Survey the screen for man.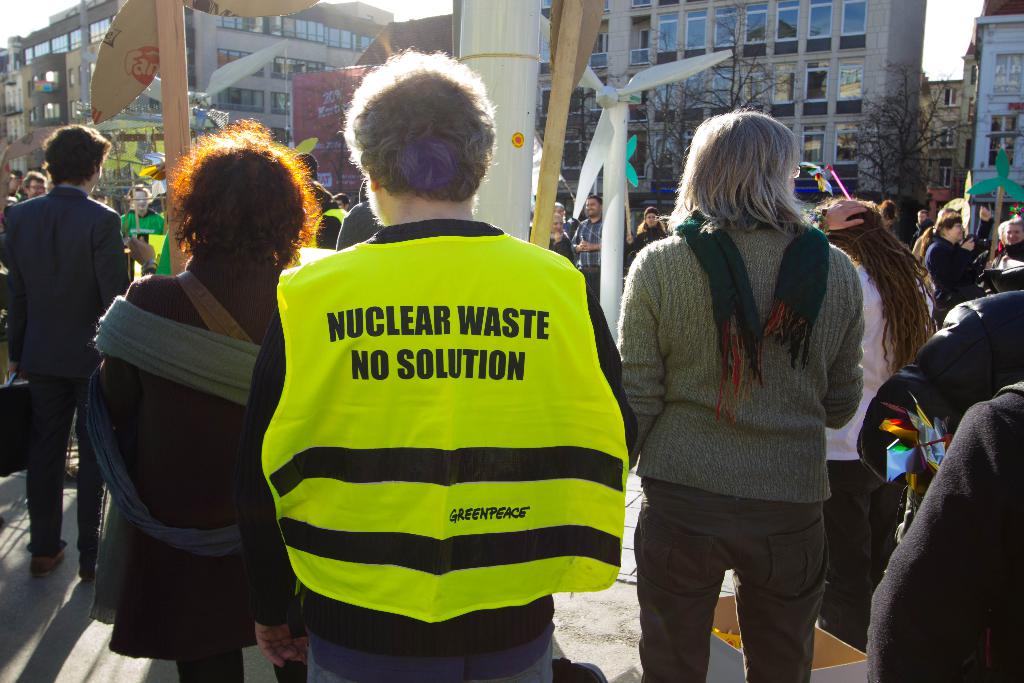
Survey found: <bbox>916, 213, 924, 226</bbox>.
